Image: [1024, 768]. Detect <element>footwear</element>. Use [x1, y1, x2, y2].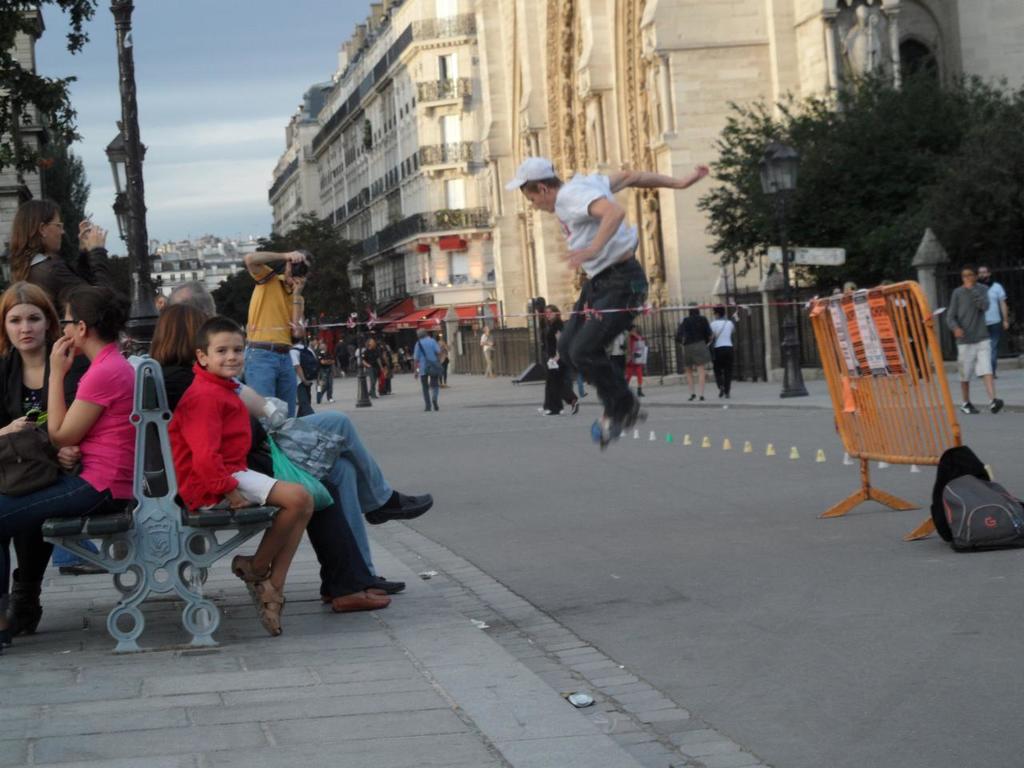
[960, 404, 974, 416].
